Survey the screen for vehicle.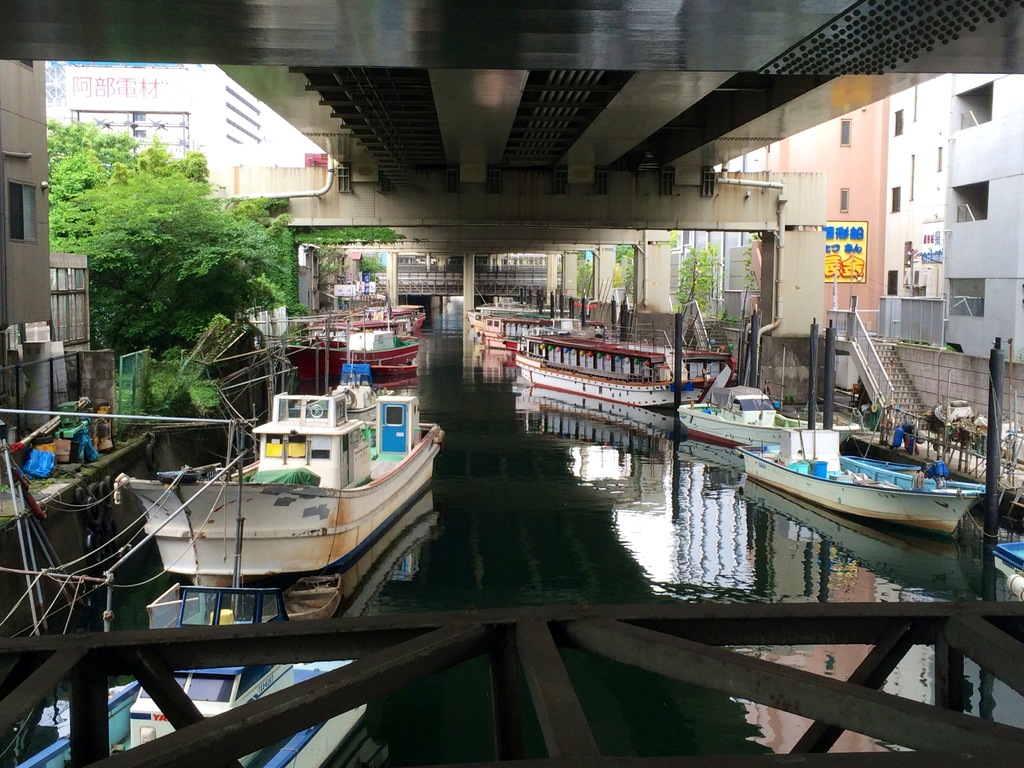
Survey found: box=[92, 366, 442, 615].
